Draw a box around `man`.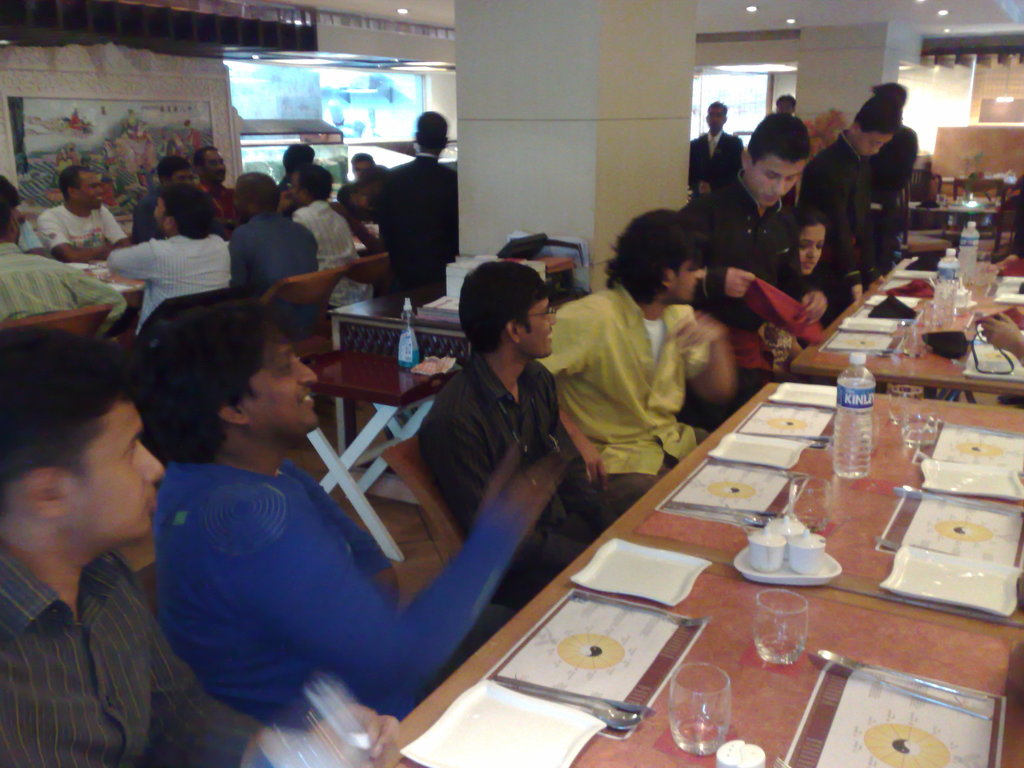
<box>414,263,629,600</box>.
